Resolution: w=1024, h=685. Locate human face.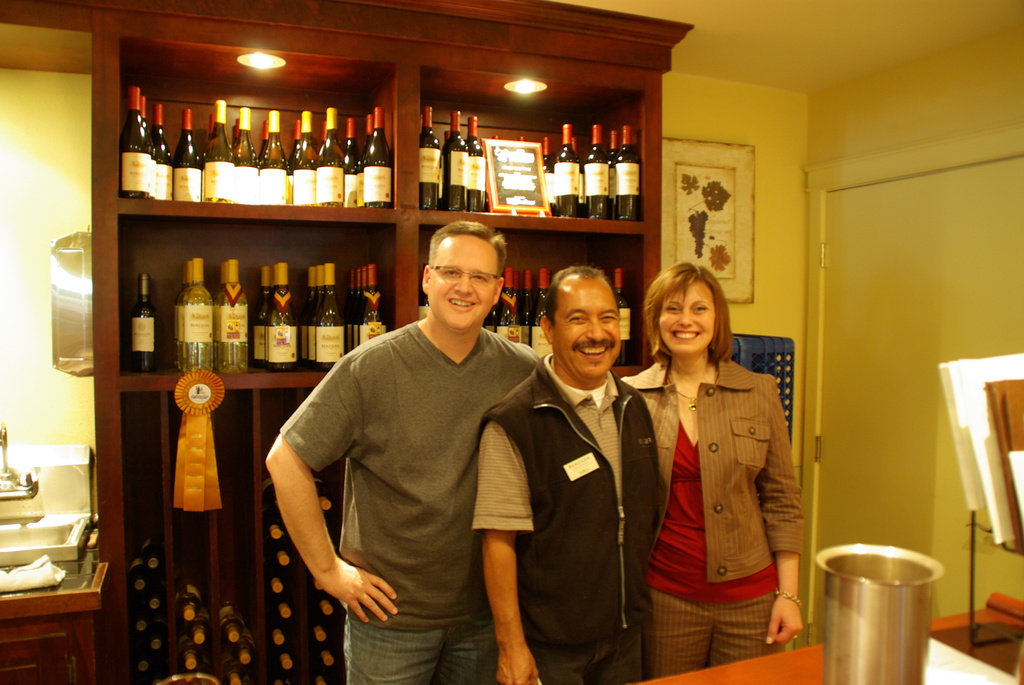
<bbox>429, 235, 498, 327</bbox>.
